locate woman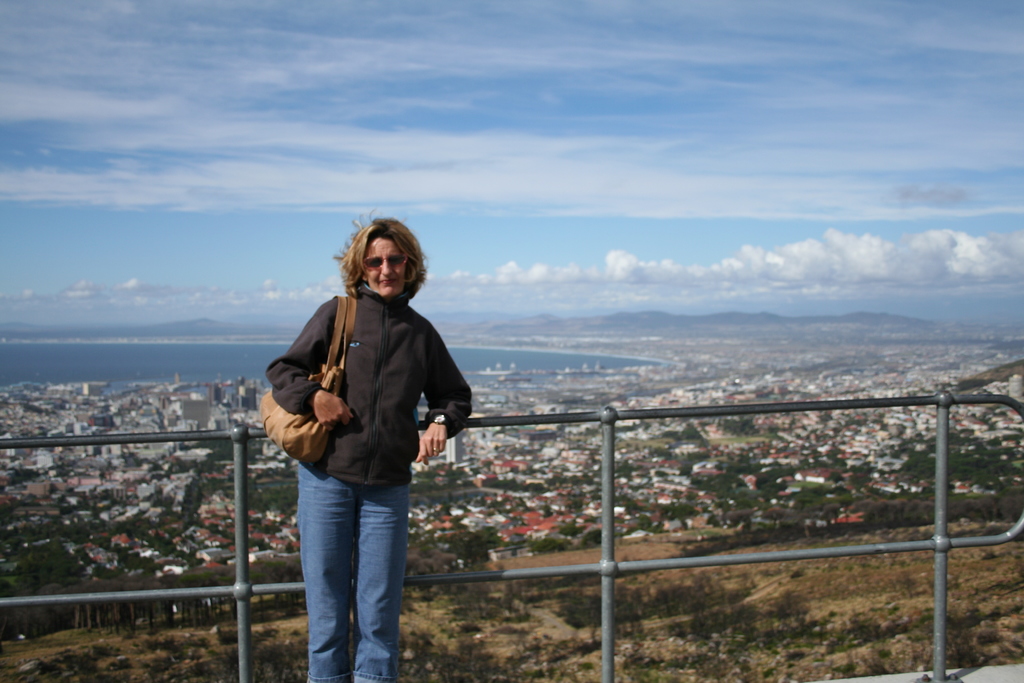
<bbox>258, 220, 469, 655</bbox>
